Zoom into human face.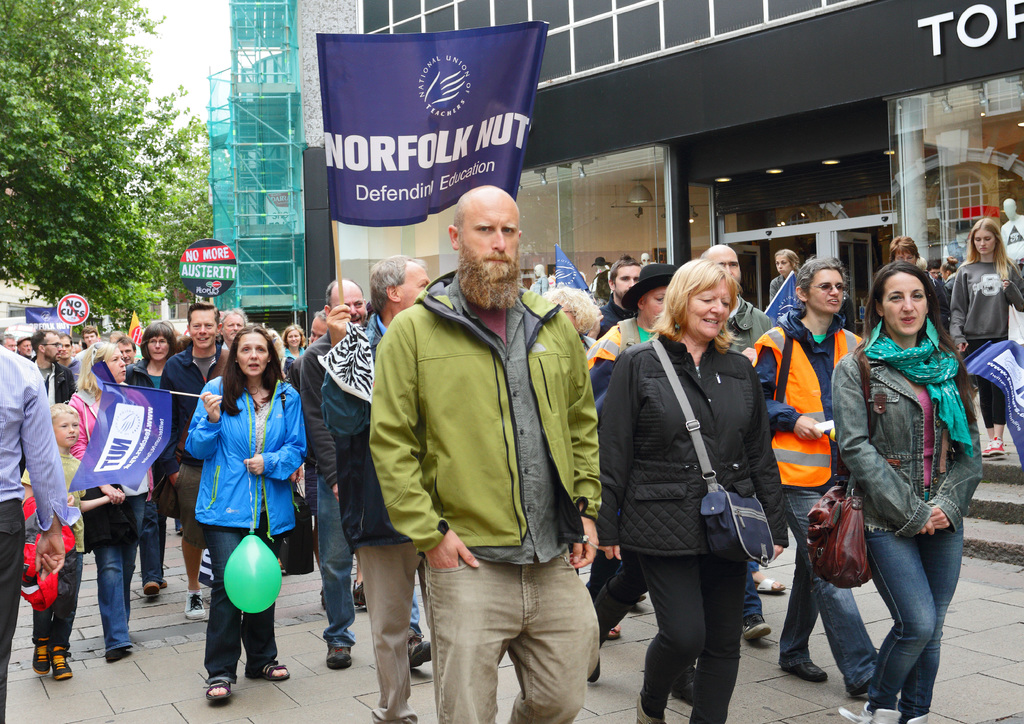
Zoom target: (110, 350, 126, 378).
